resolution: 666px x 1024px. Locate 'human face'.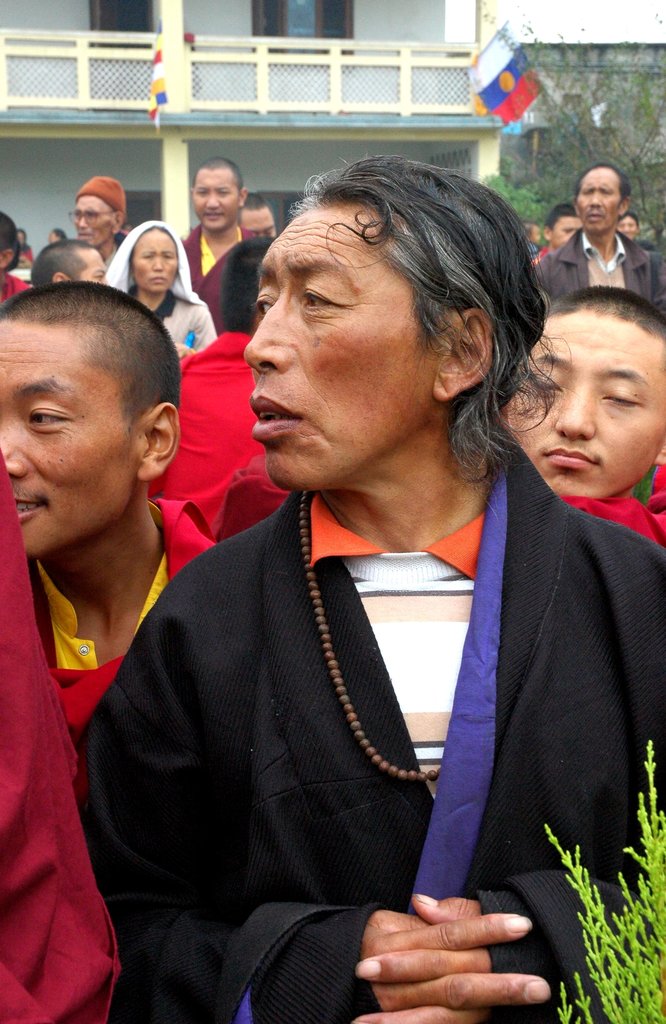
box(504, 305, 665, 494).
